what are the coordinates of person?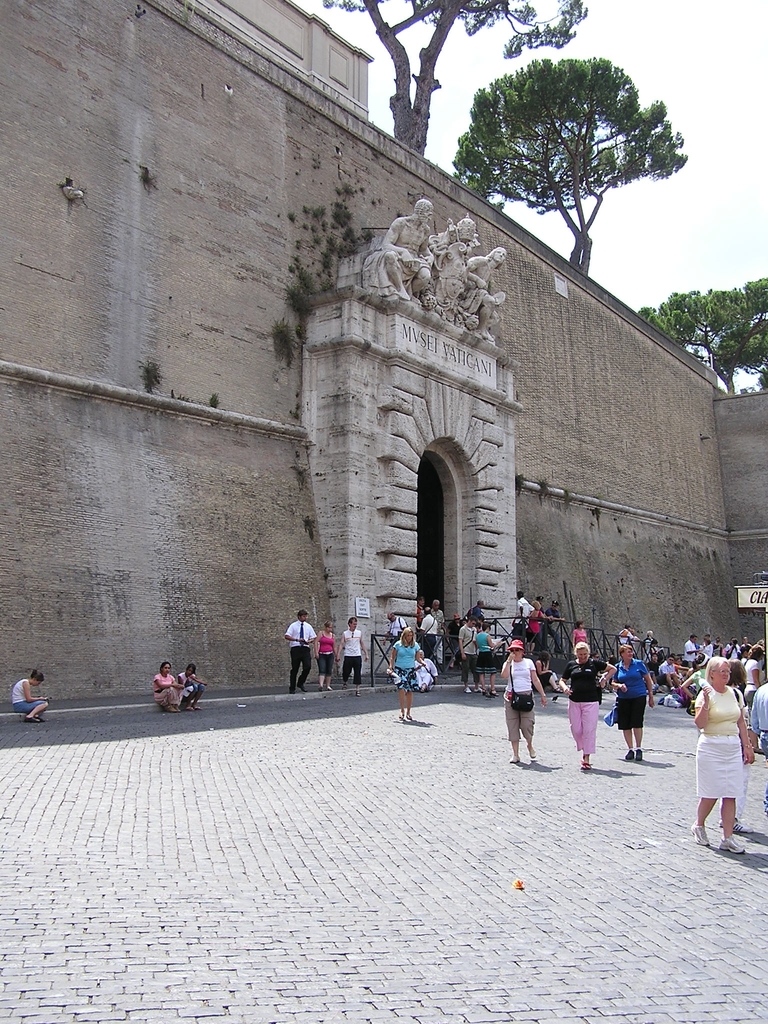
bbox(316, 619, 340, 687).
